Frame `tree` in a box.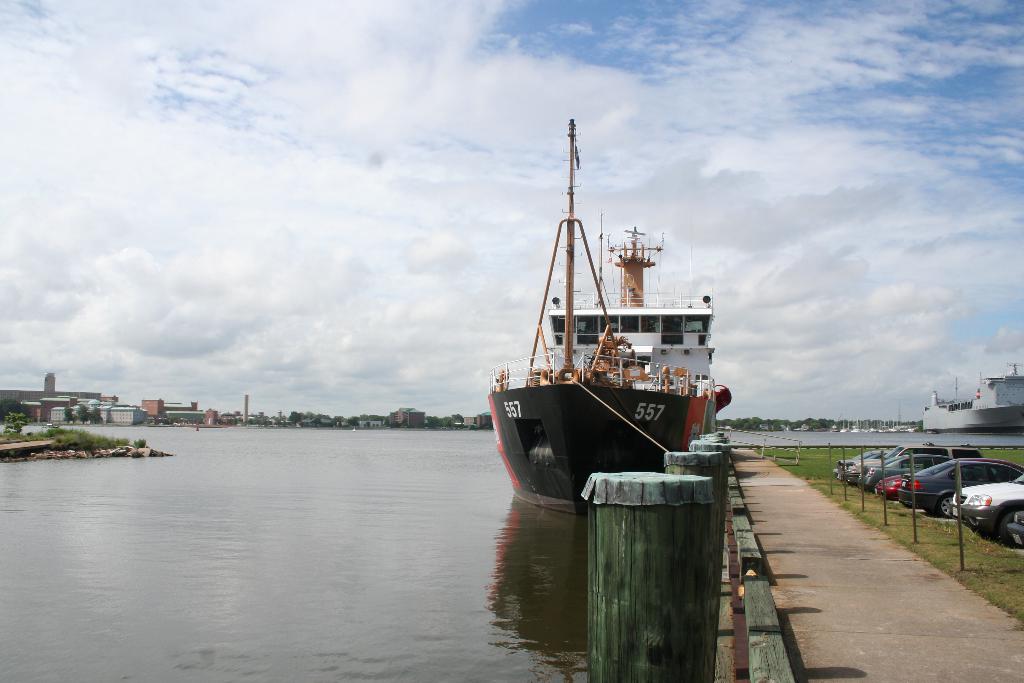
{"x1": 75, "y1": 404, "x2": 93, "y2": 425}.
